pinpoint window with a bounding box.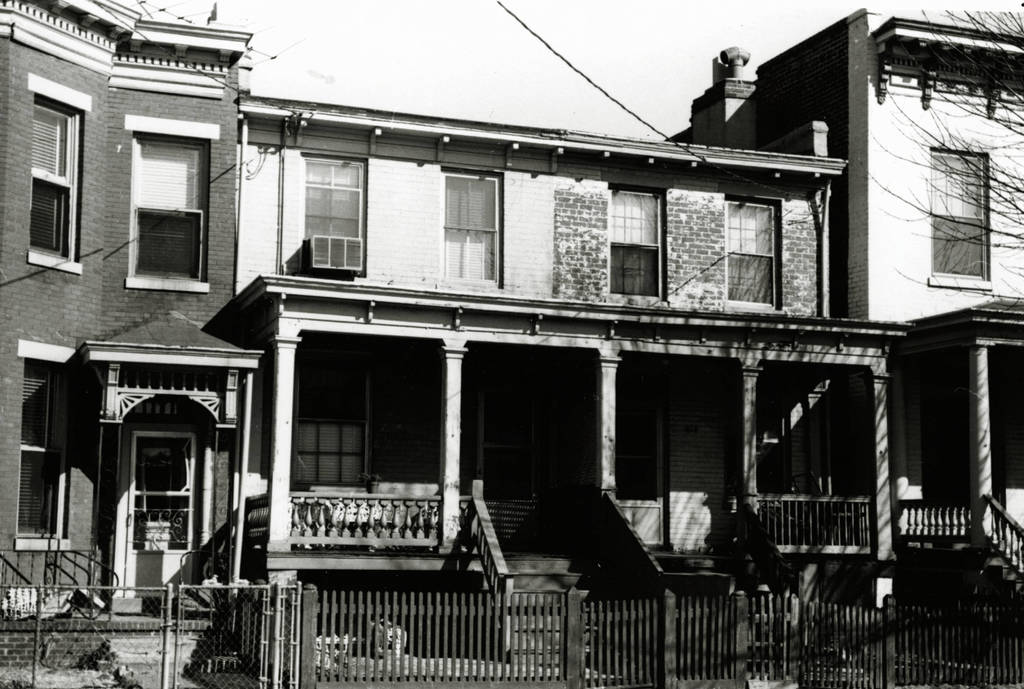
crop(607, 187, 662, 245).
